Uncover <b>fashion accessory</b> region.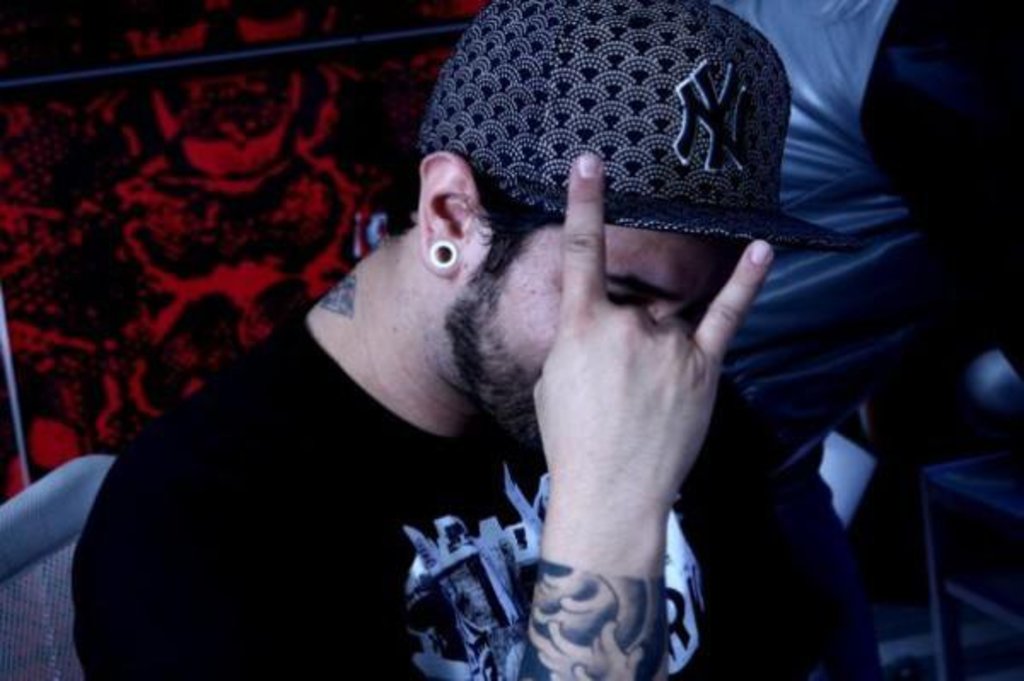
Uncovered: 415/0/877/253.
